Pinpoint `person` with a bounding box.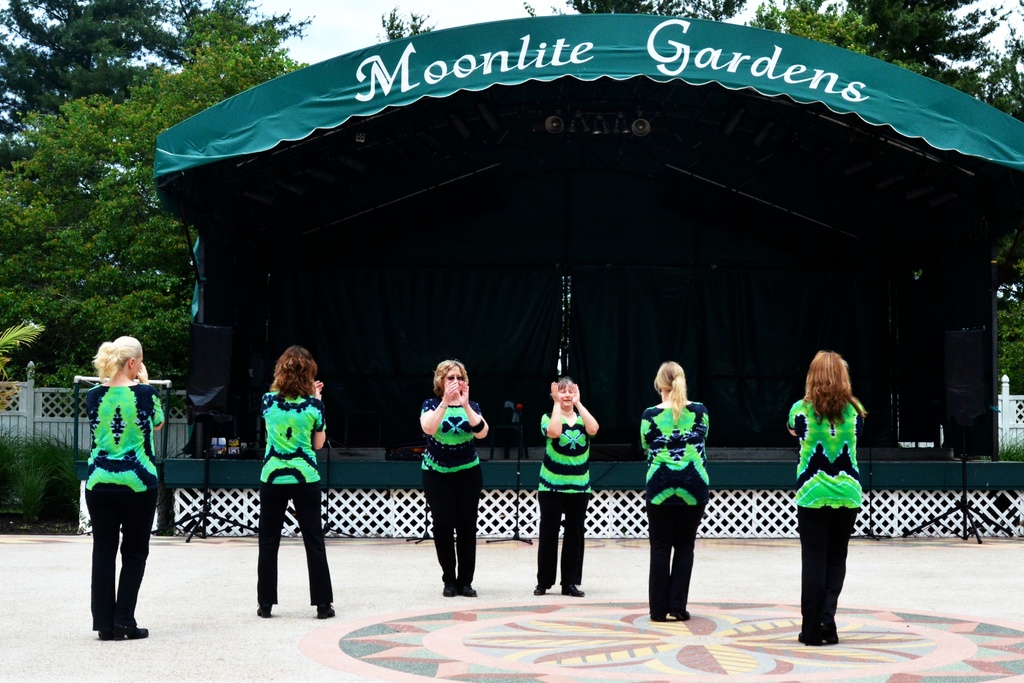
bbox=[255, 348, 338, 629].
